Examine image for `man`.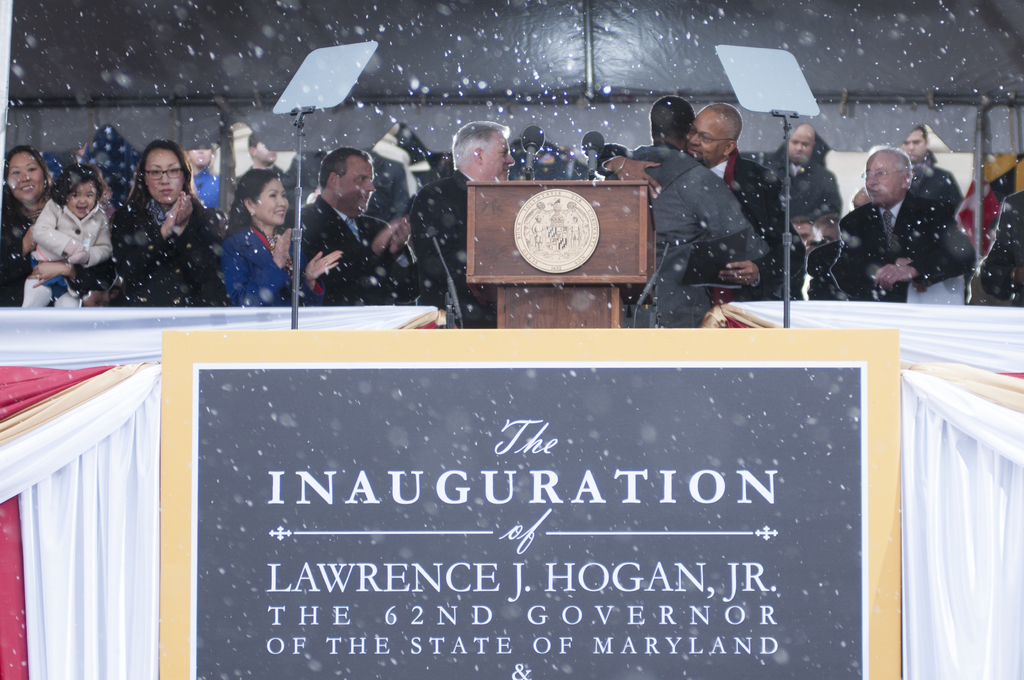
Examination result: {"left": 762, "top": 120, "right": 841, "bottom": 220}.
